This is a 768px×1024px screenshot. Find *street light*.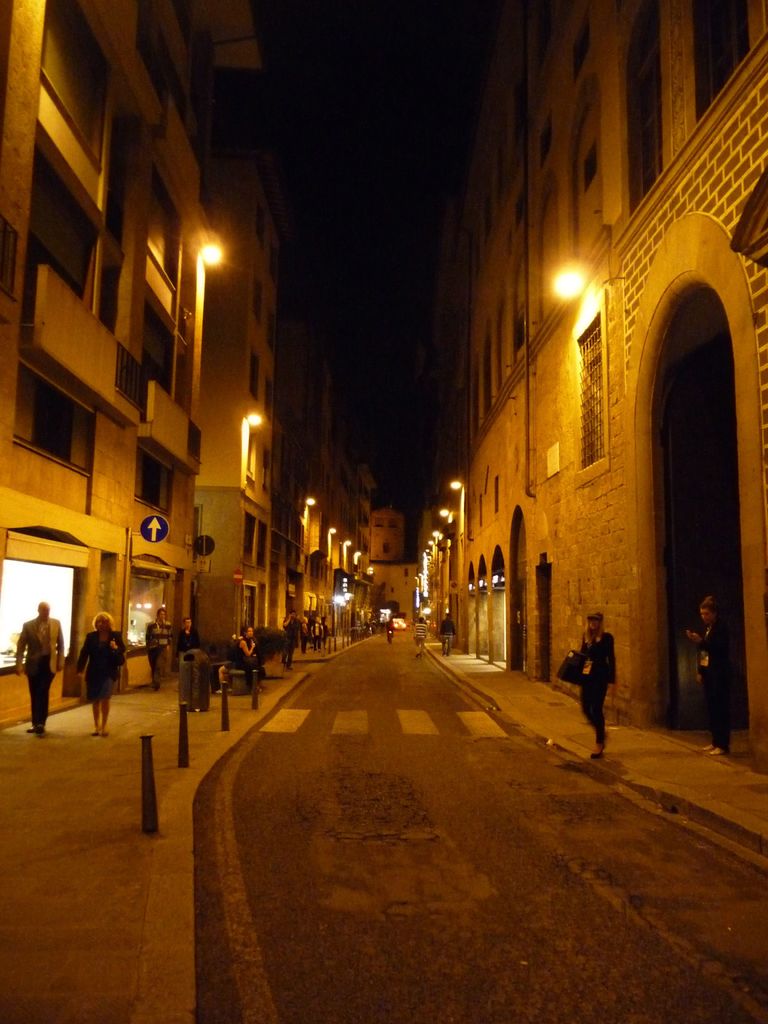
Bounding box: l=550, t=263, r=588, b=303.
